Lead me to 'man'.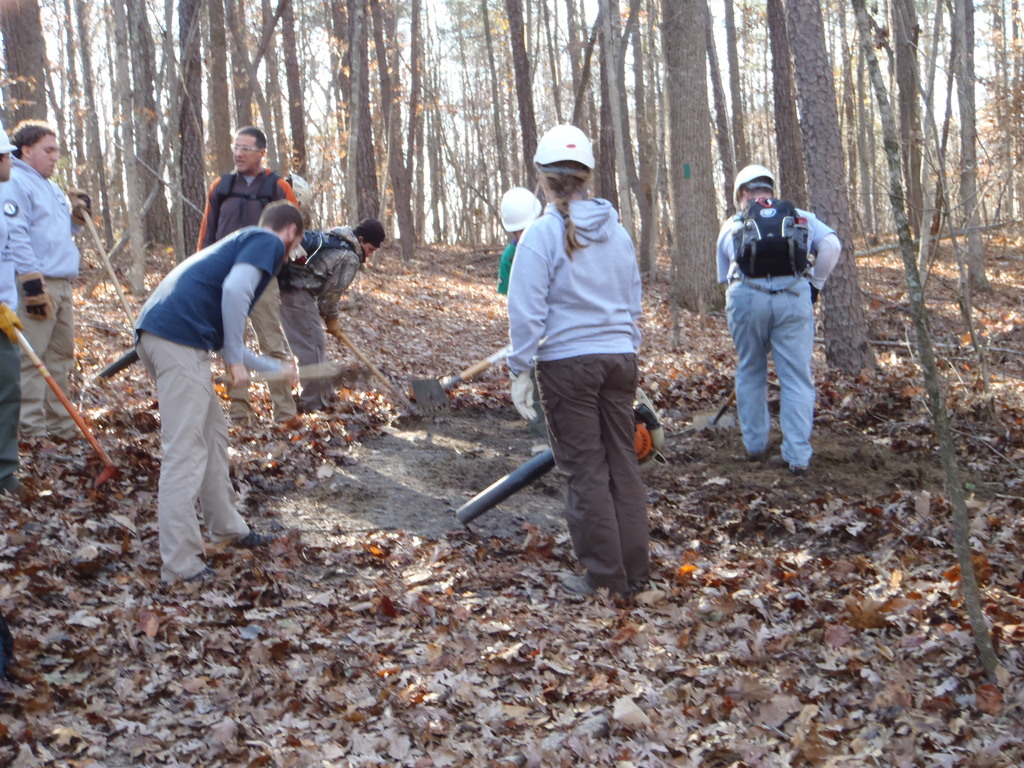
Lead to rect(499, 189, 545, 294).
